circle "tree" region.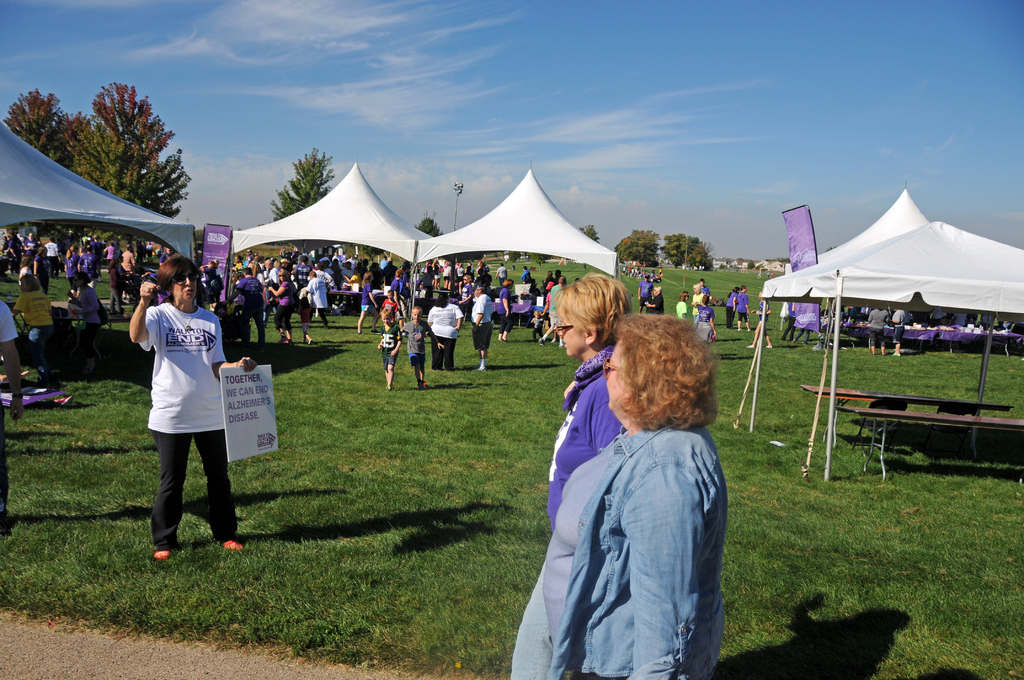
Region: <bbox>0, 84, 78, 260</bbox>.
